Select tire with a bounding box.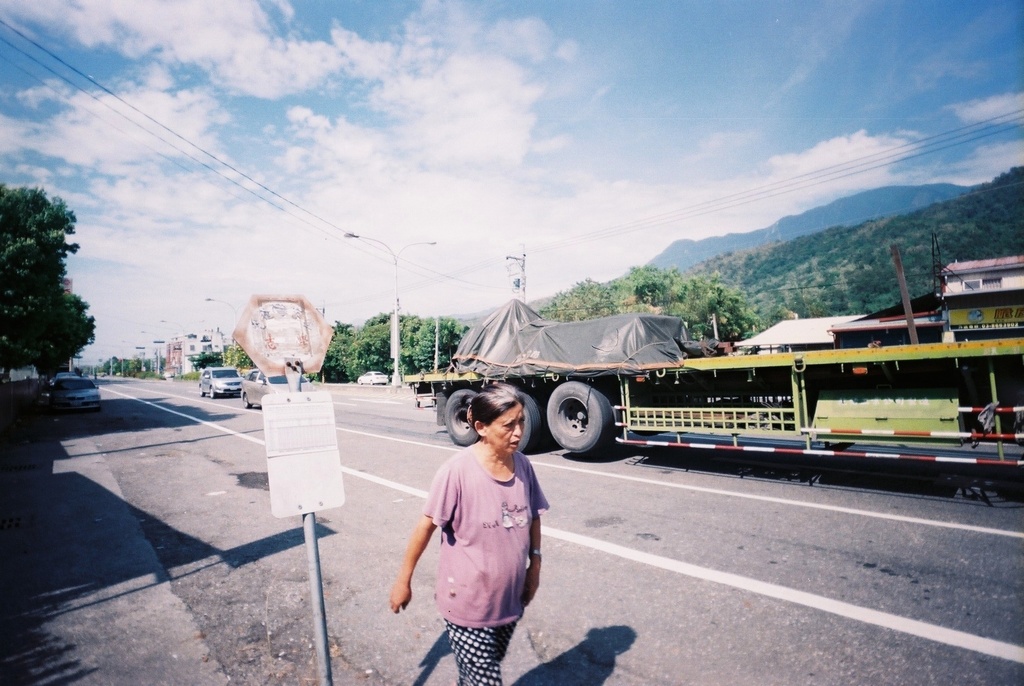
bbox(517, 390, 545, 452).
